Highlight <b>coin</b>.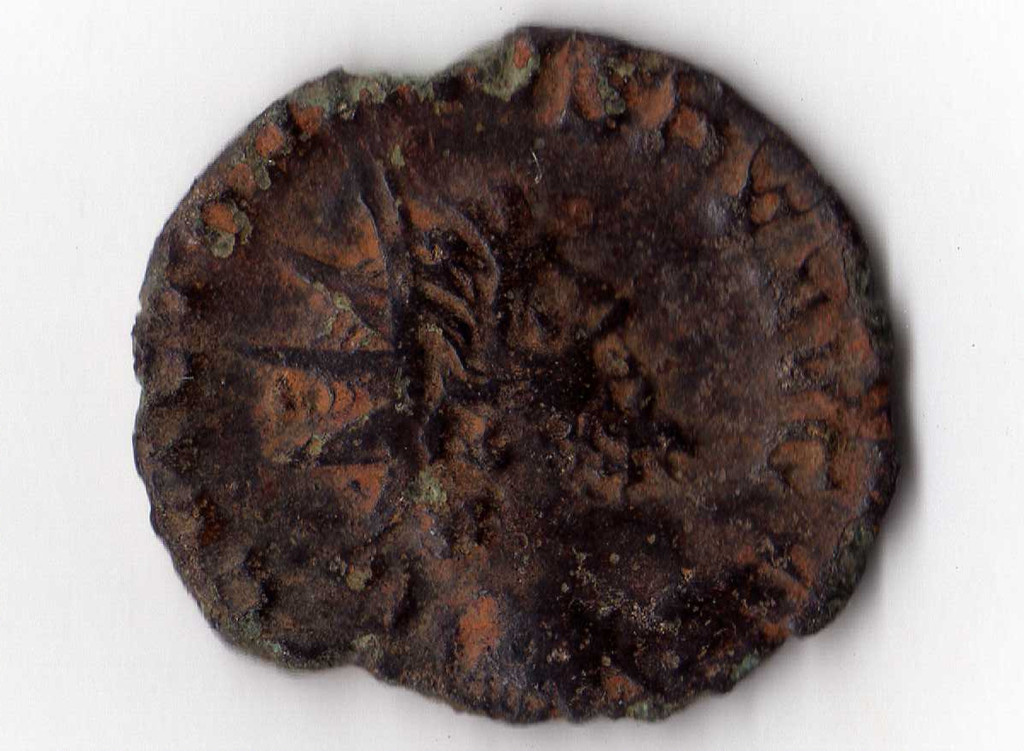
Highlighted region: (133, 21, 912, 725).
